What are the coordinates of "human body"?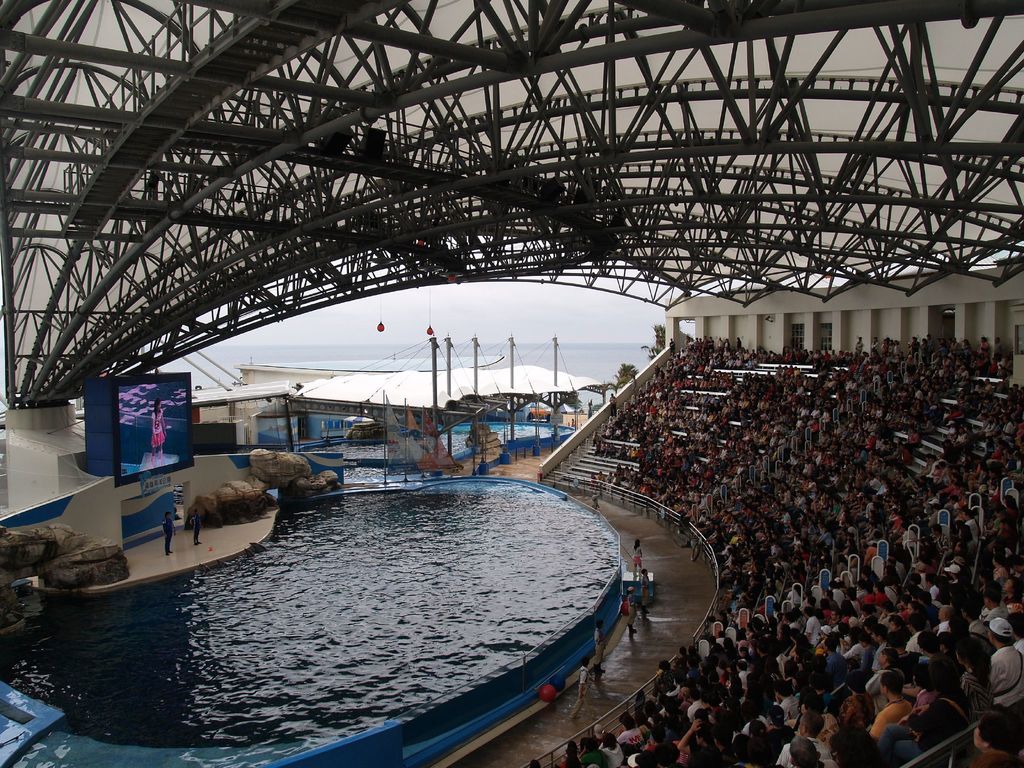
716,339,724,353.
